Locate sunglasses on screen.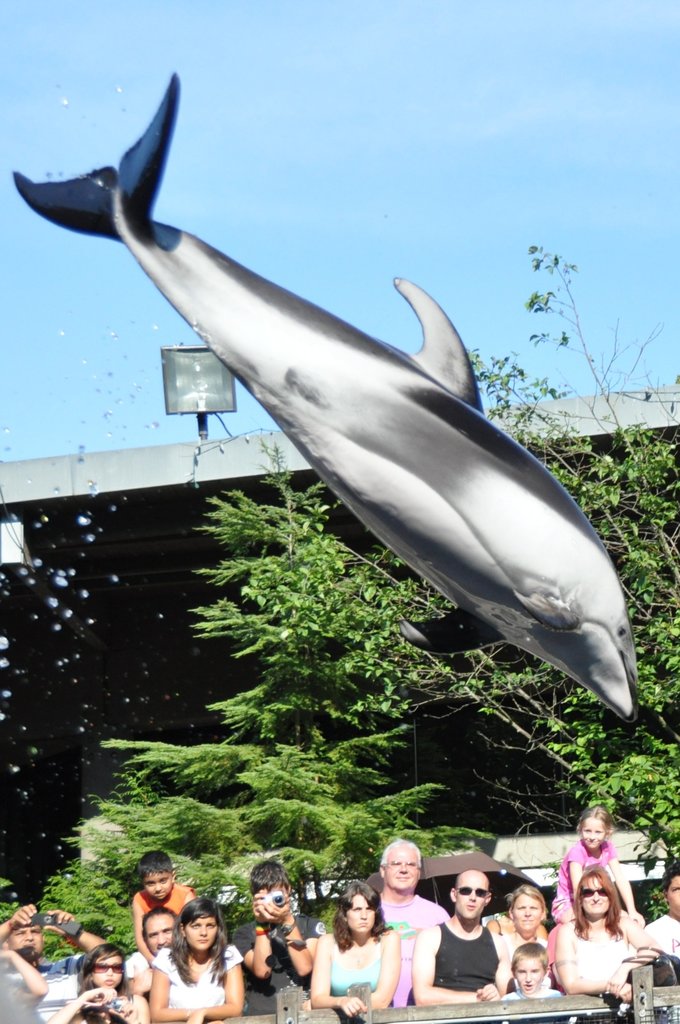
On screen at [left=89, top=963, right=124, bottom=975].
